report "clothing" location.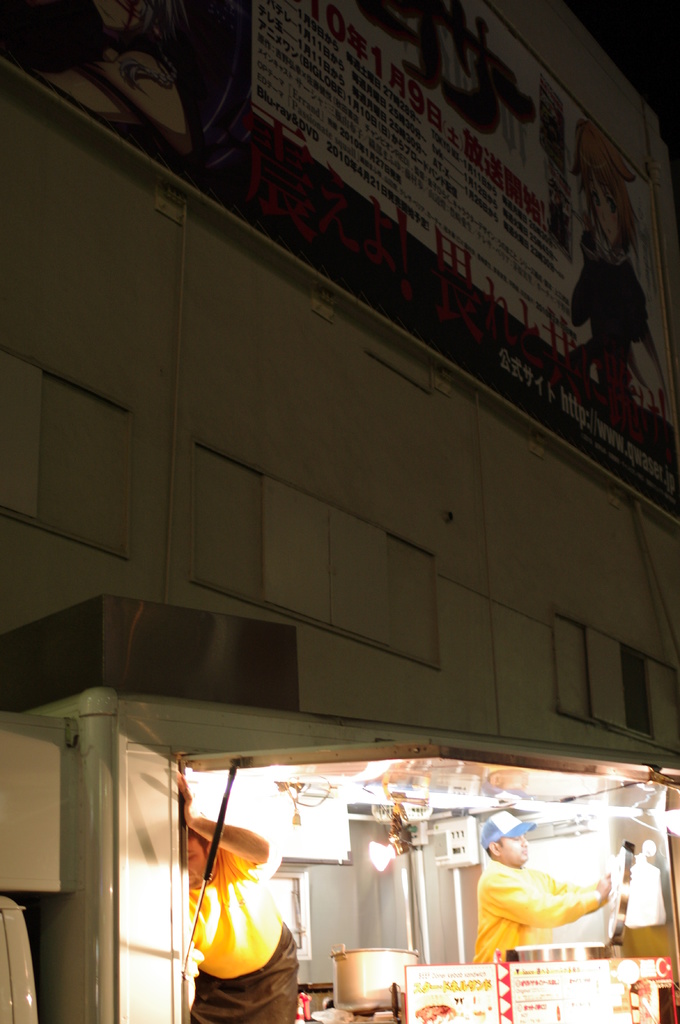
Report: left=174, top=836, right=301, bottom=1018.
